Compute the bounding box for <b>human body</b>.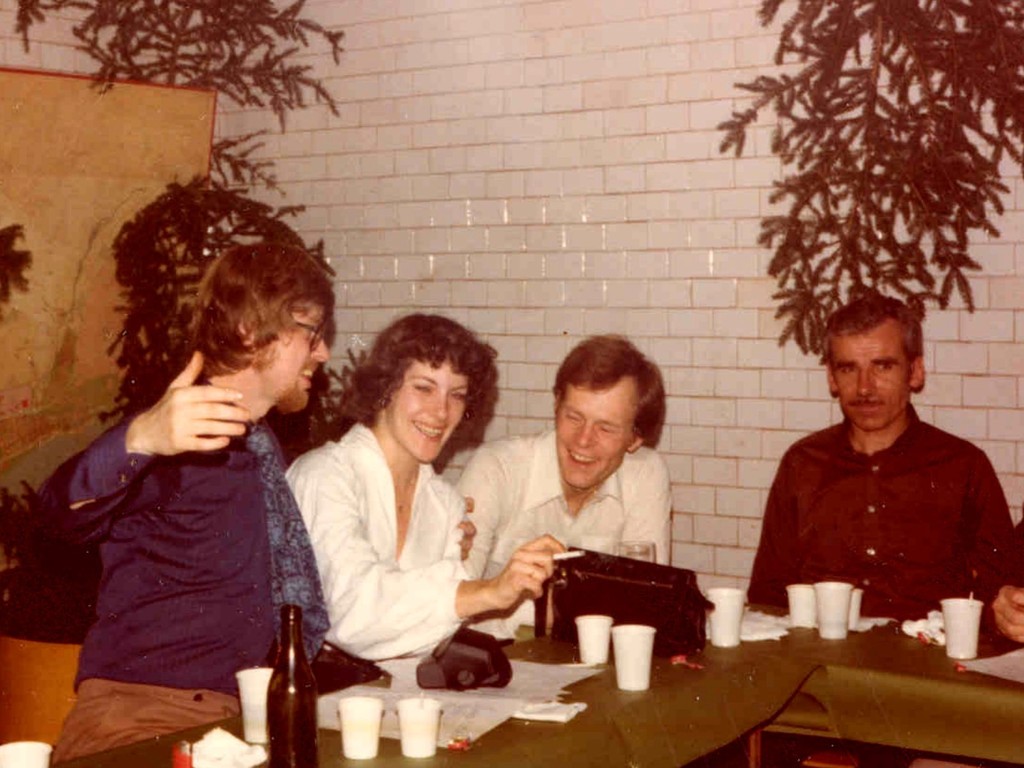
(x1=33, y1=241, x2=330, y2=767).
